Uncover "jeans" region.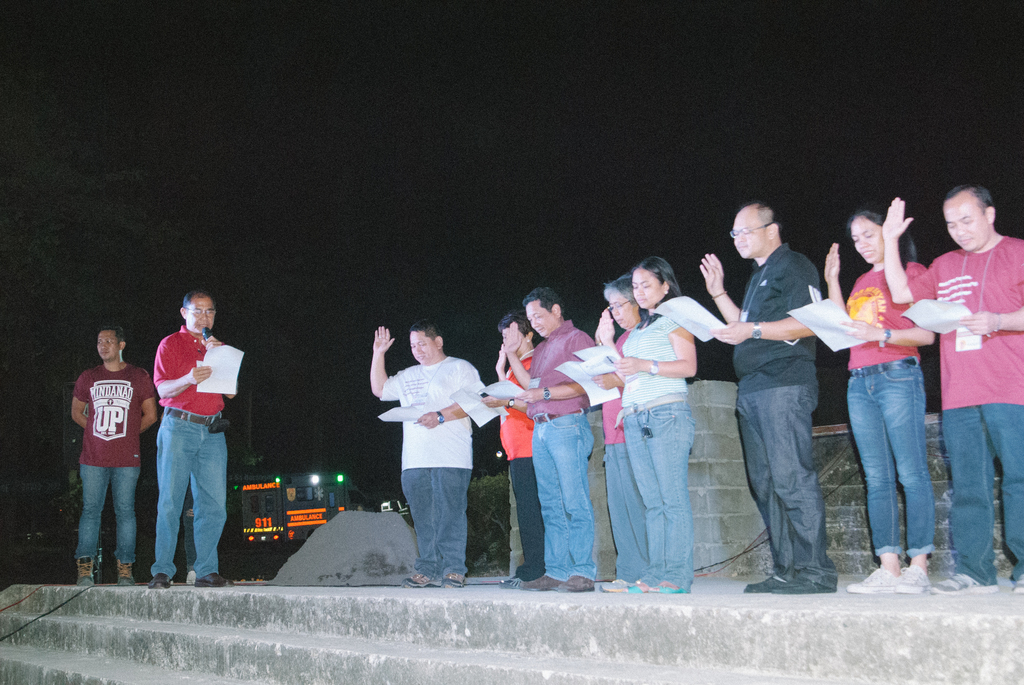
Uncovered: region(614, 391, 697, 578).
